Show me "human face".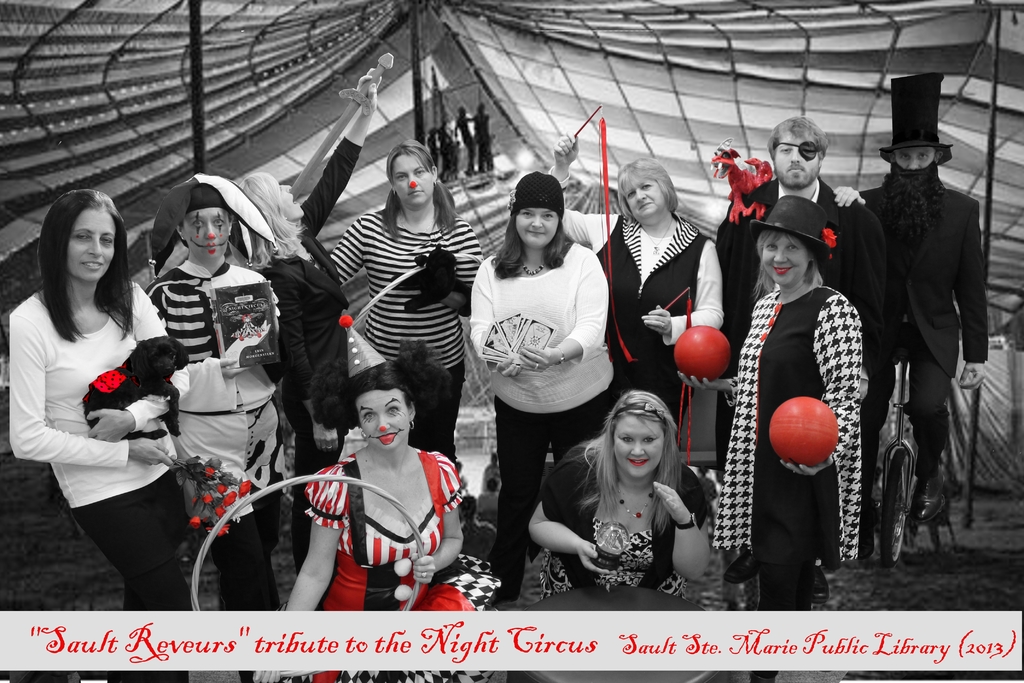
"human face" is here: x1=623 y1=178 x2=666 y2=219.
